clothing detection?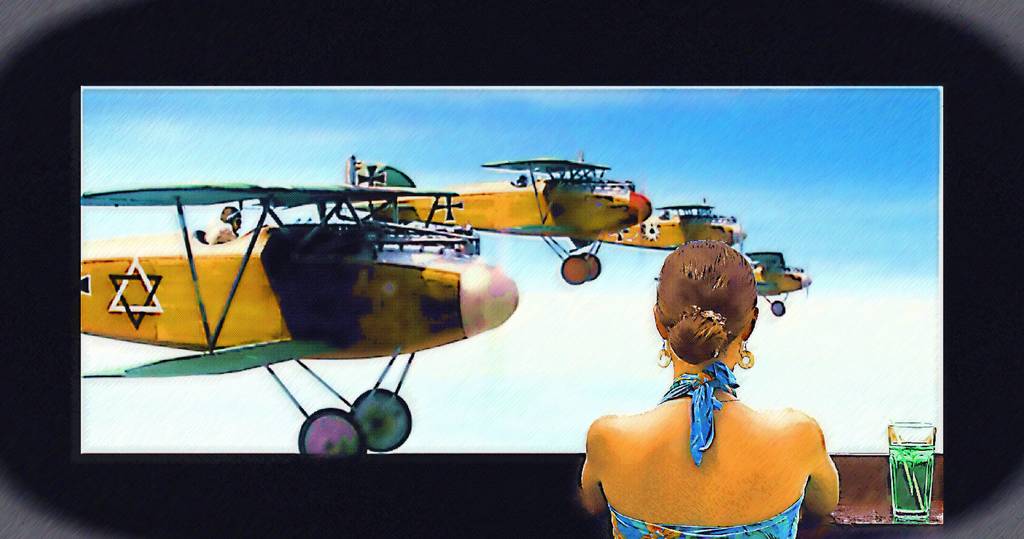
(213,226,235,243)
